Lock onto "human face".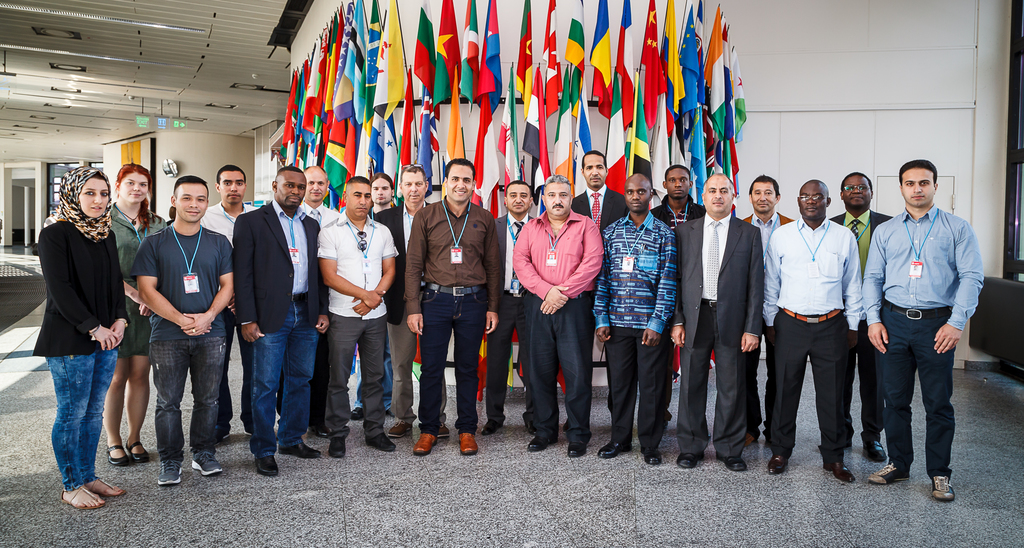
Locked: {"left": 396, "top": 165, "right": 431, "bottom": 202}.
